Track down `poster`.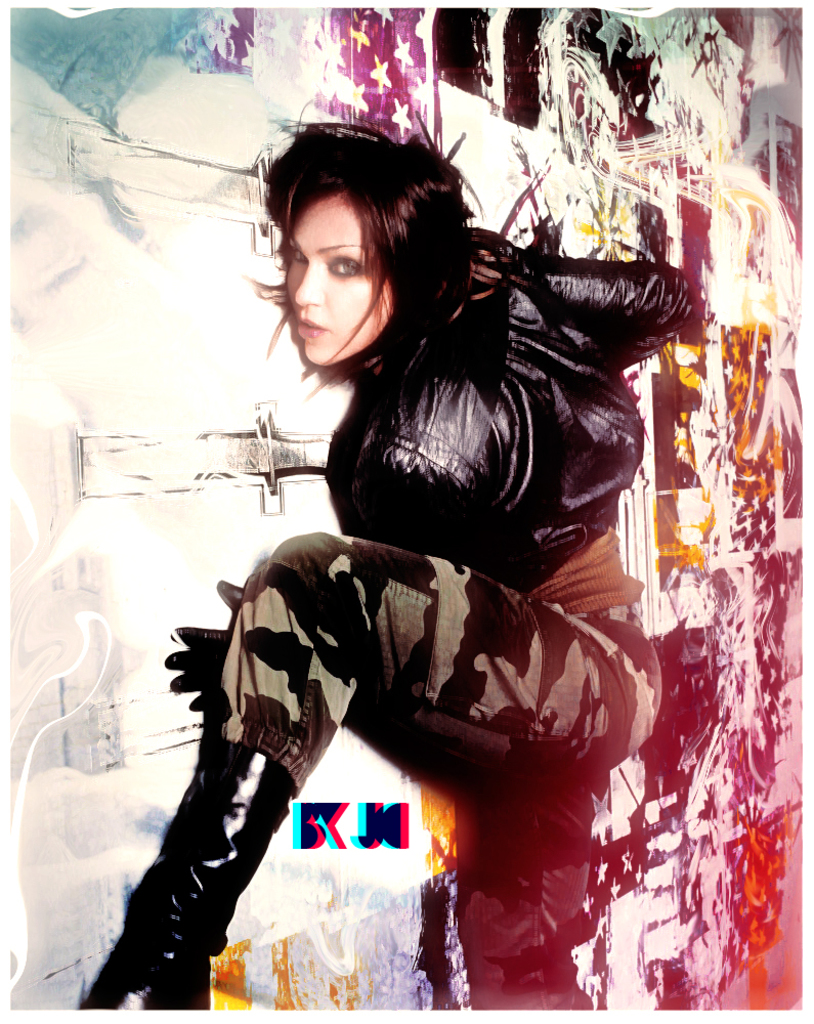
Tracked to [x1=0, y1=6, x2=813, y2=1023].
